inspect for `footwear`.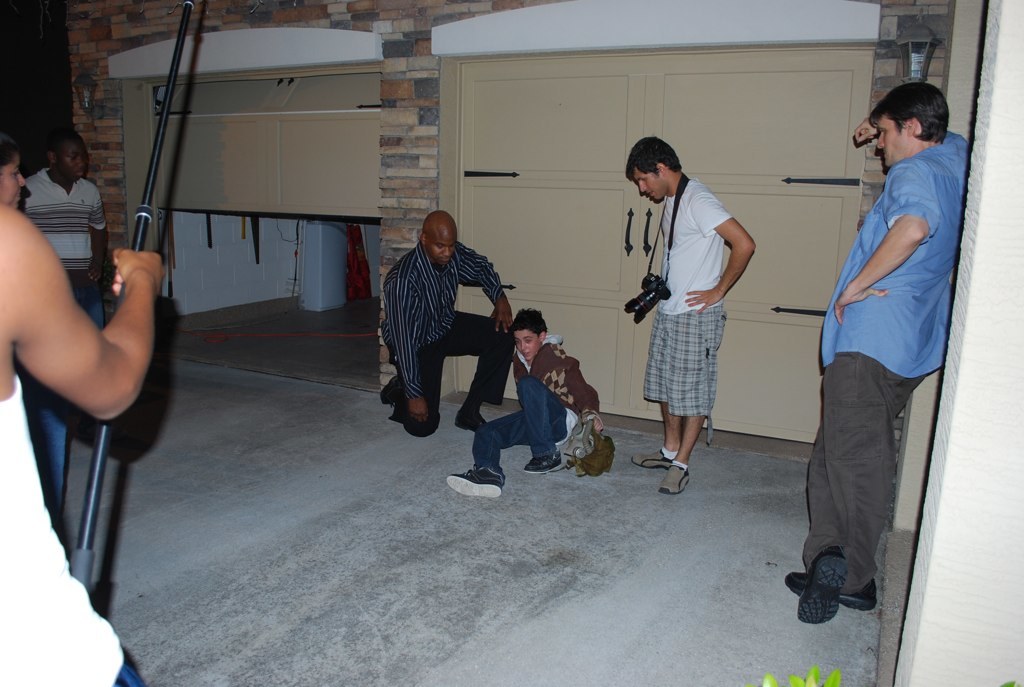
Inspection: x1=456 y1=405 x2=487 y2=434.
